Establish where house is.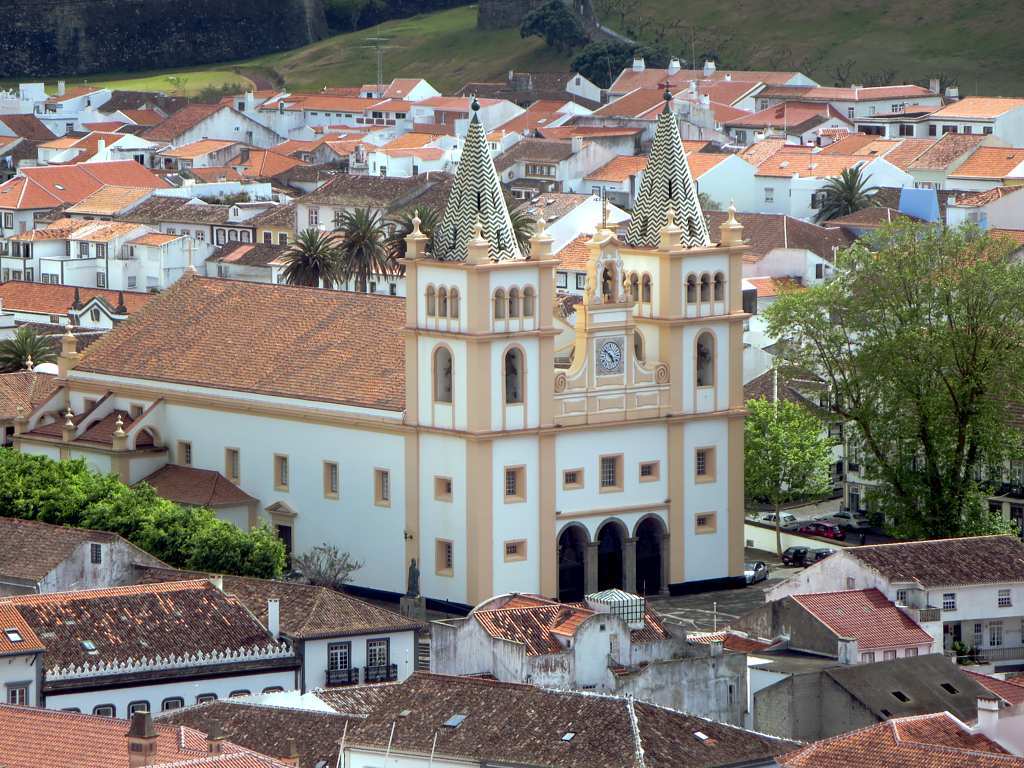
Established at 500,108,570,130.
